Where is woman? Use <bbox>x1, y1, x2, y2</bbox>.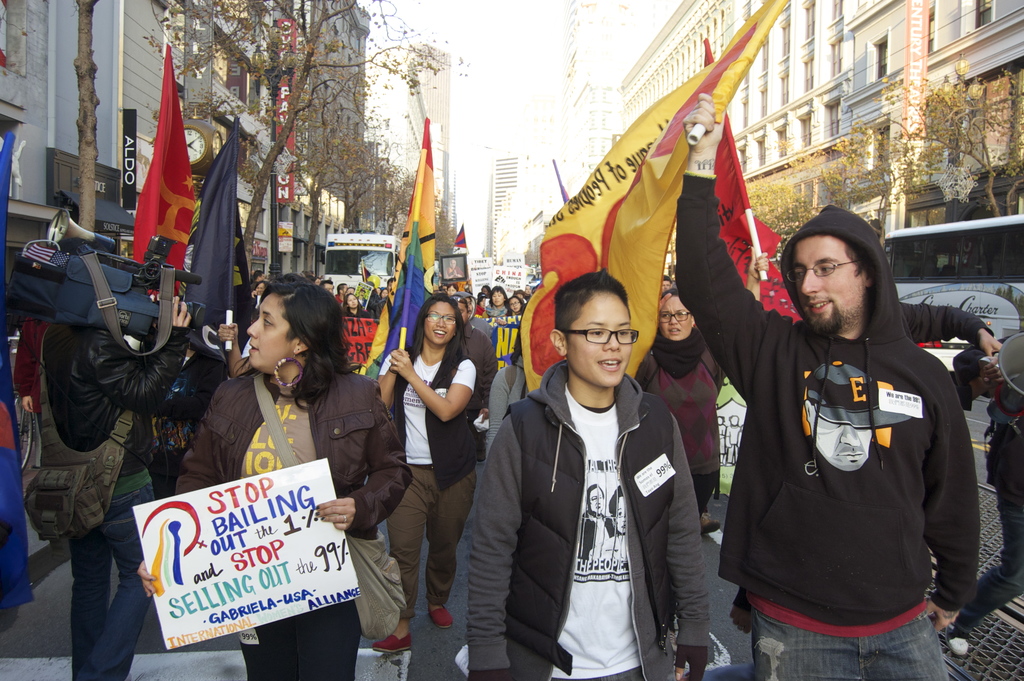
<bbox>633, 246, 769, 654</bbox>.
